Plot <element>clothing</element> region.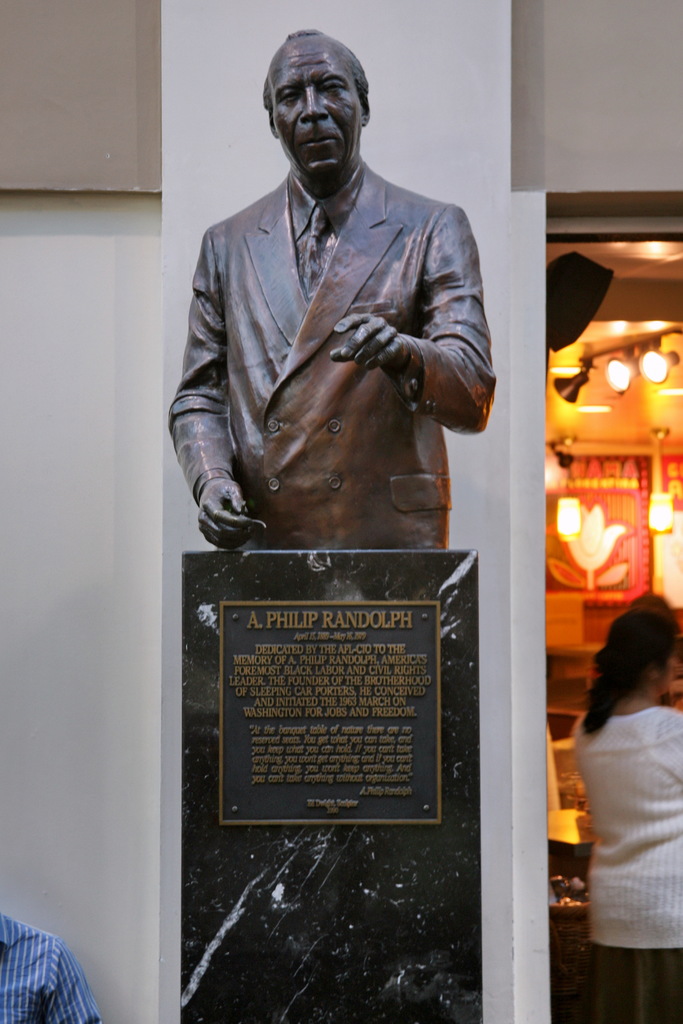
Plotted at region(169, 125, 498, 554).
